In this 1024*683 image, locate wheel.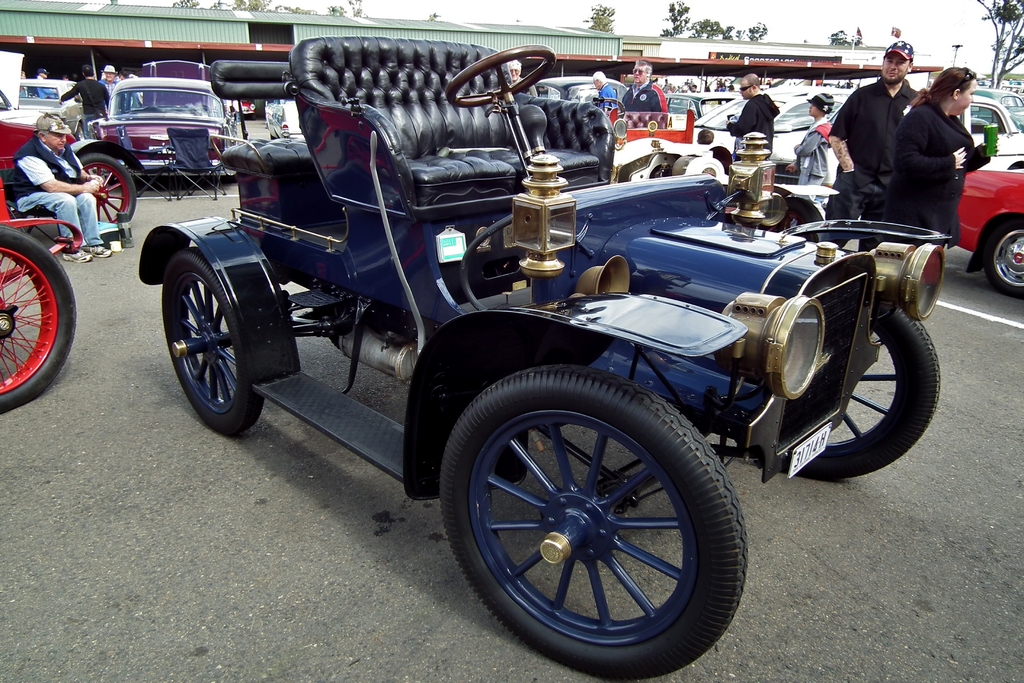
Bounding box: select_region(739, 304, 941, 483).
